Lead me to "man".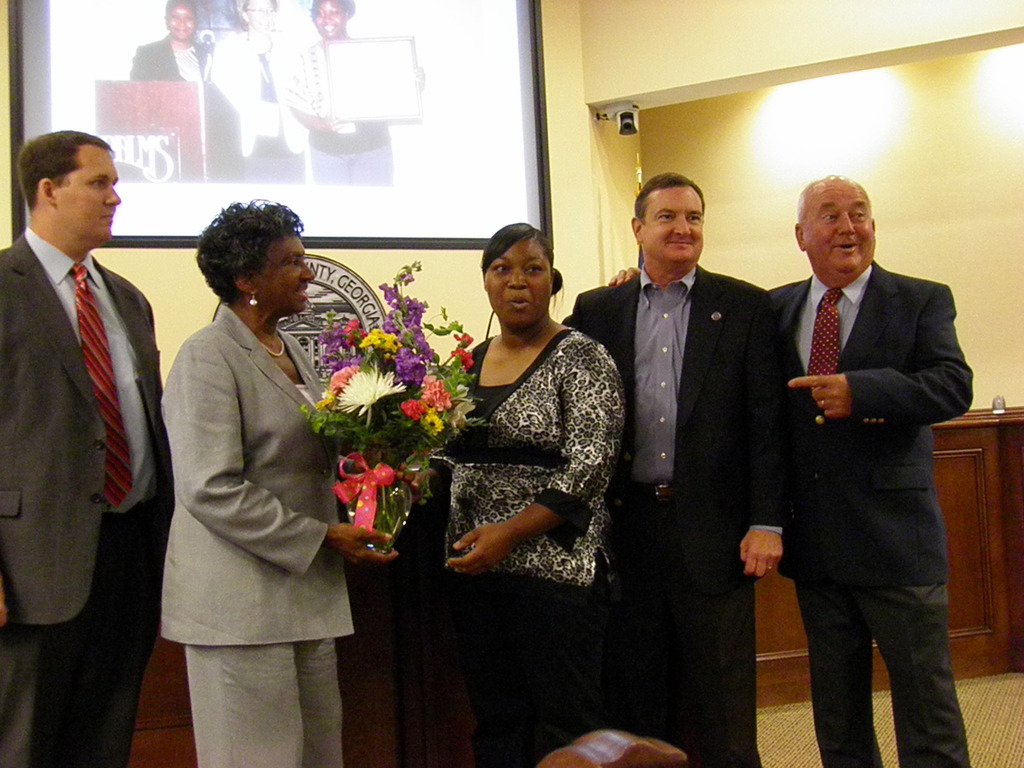
Lead to bbox(561, 172, 805, 767).
